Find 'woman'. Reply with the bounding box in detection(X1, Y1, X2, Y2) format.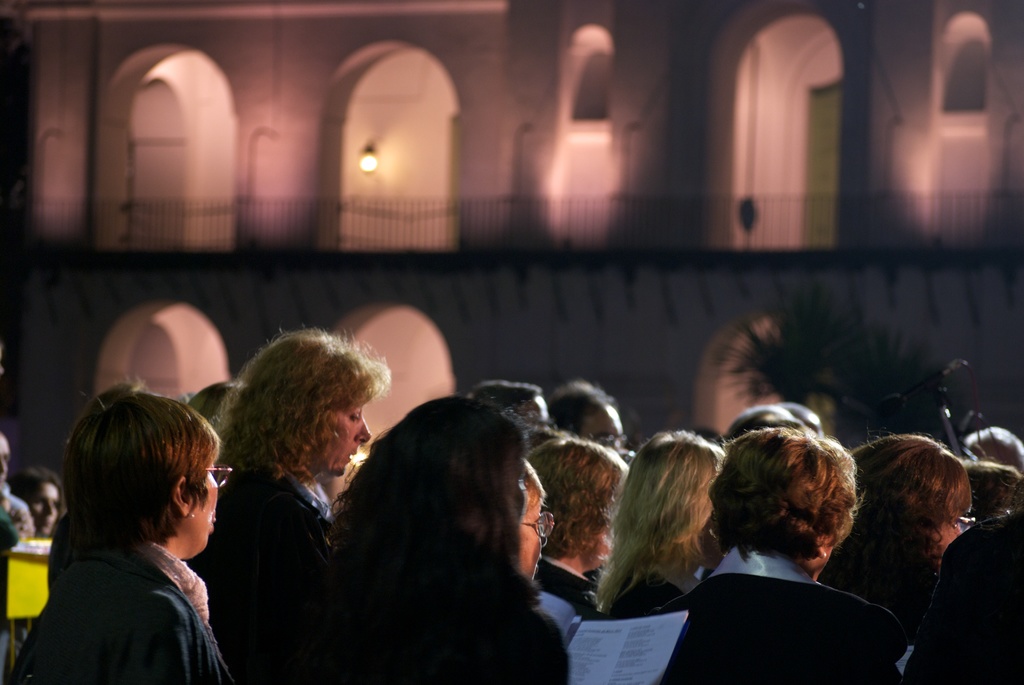
detection(646, 421, 906, 684).
